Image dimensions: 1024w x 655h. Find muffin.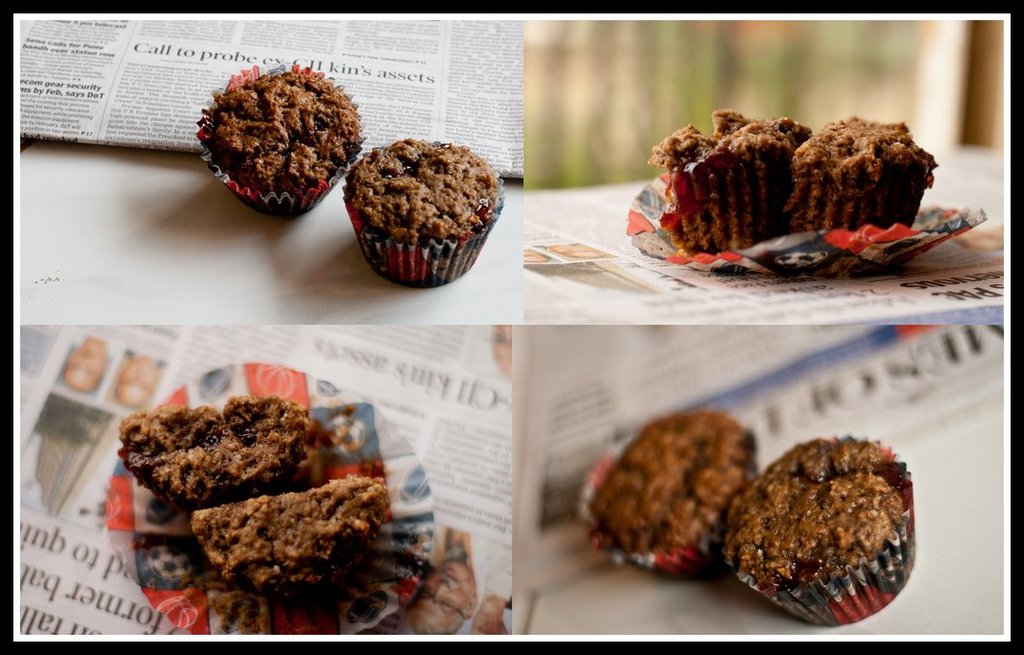
782,104,938,241.
